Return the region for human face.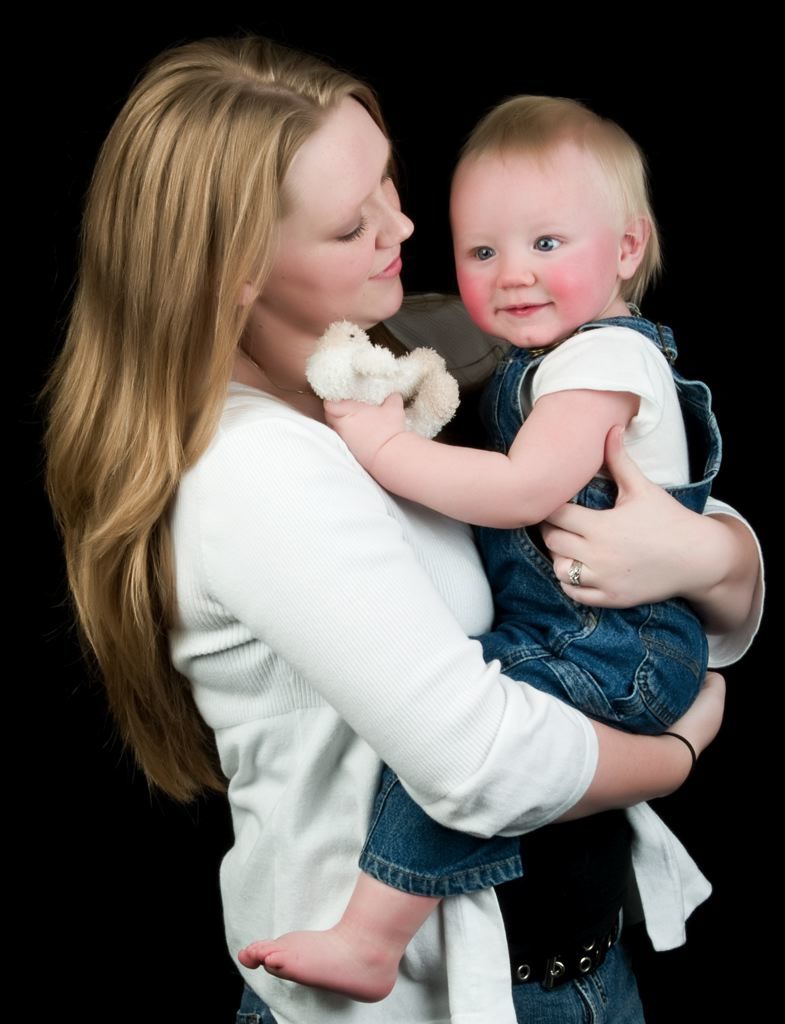
x1=447, y1=162, x2=619, y2=348.
